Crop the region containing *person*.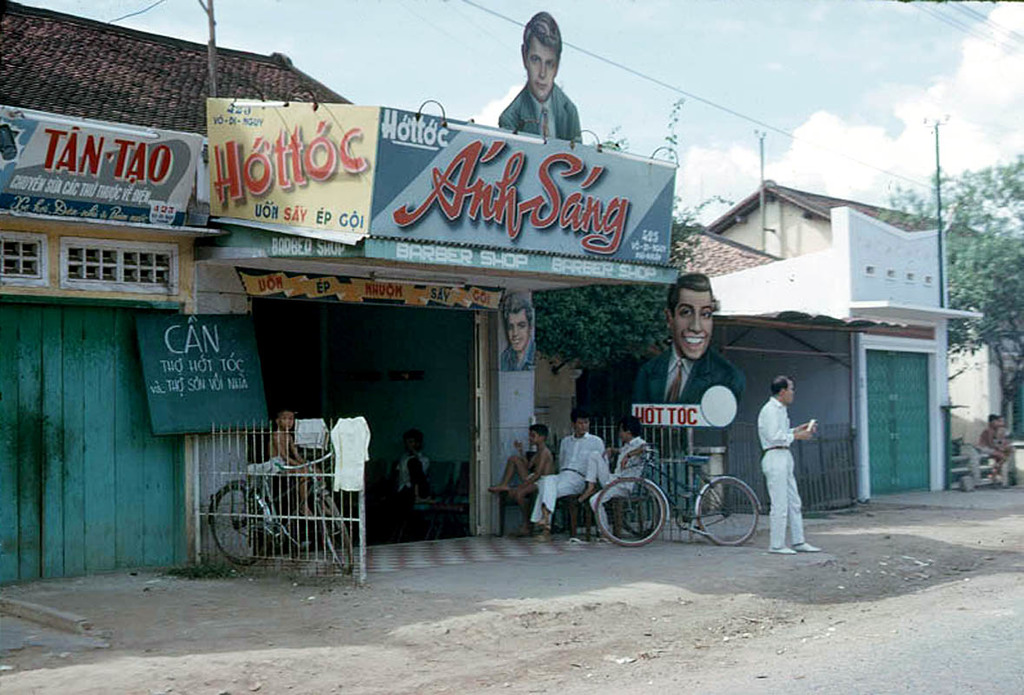
Crop region: bbox=(393, 427, 428, 507).
